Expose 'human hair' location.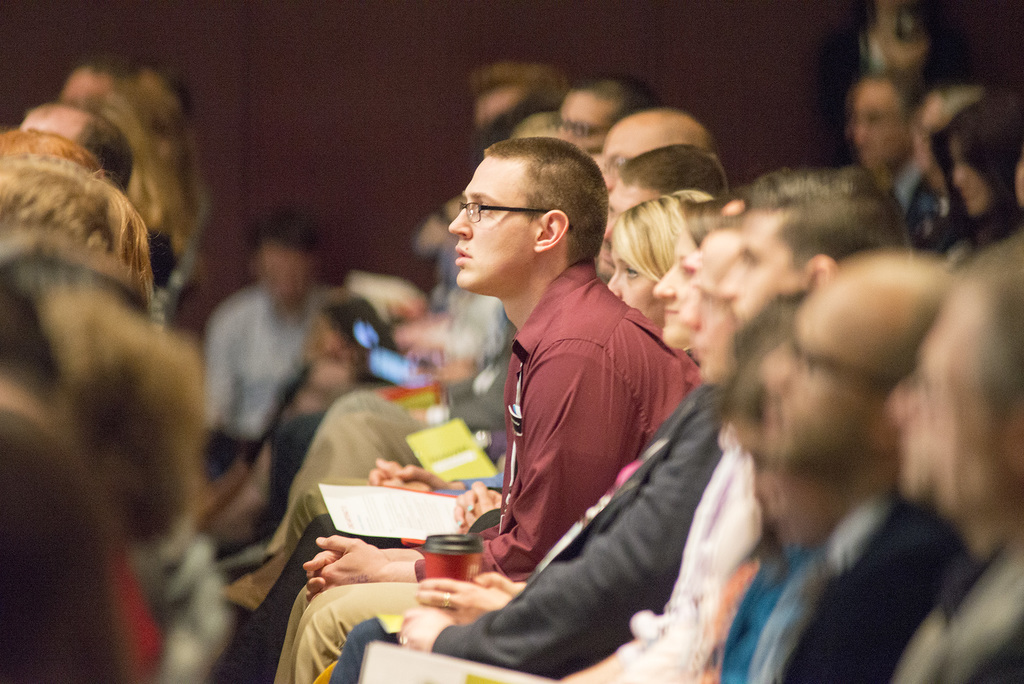
Exposed at [left=609, top=190, right=714, bottom=284].
